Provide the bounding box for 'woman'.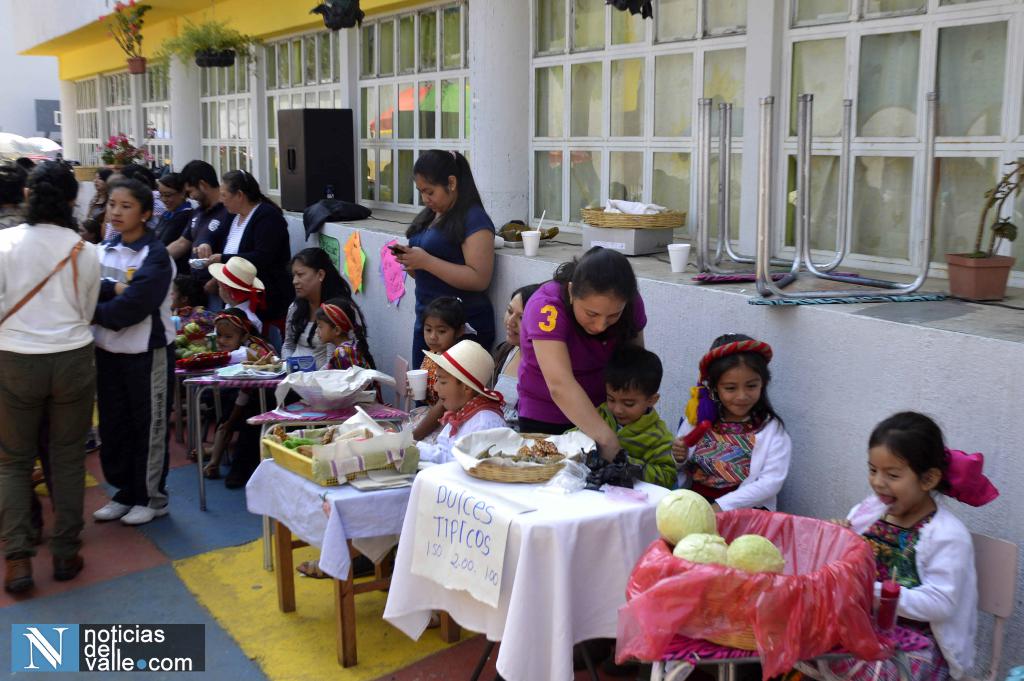
box=[86, 175, 182, 526].
